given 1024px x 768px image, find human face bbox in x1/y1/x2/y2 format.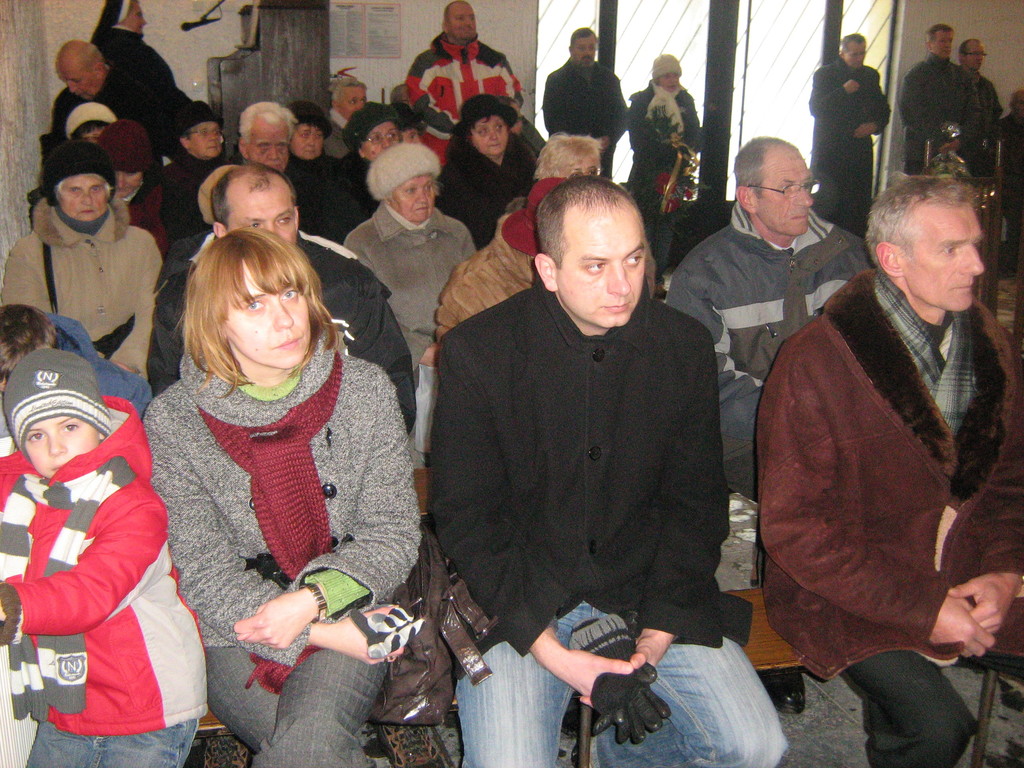
22/412/102/477.
